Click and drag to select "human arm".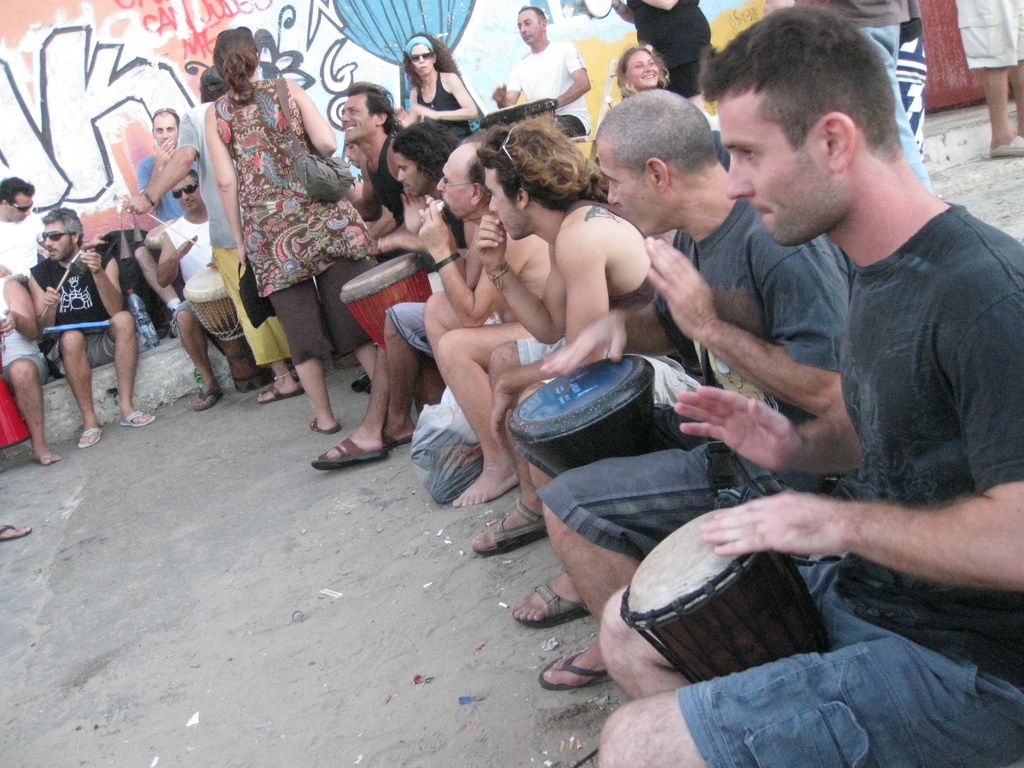
Selection: <bbox>31, 264, 70, 338</bbox>.
